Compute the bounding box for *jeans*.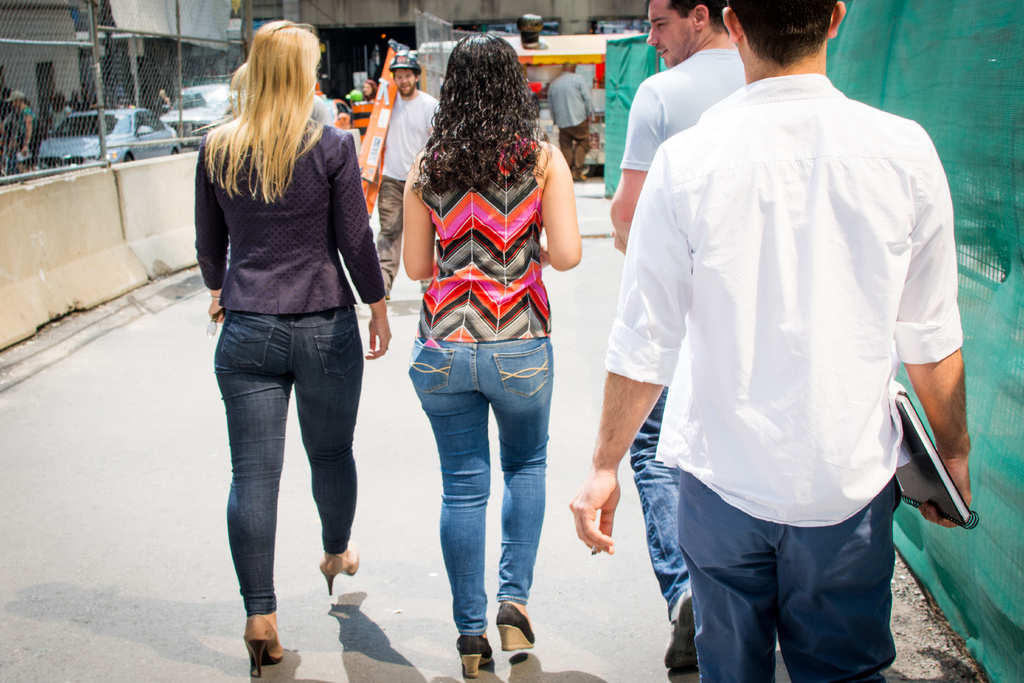
box=[212, 309, 354, 614].
